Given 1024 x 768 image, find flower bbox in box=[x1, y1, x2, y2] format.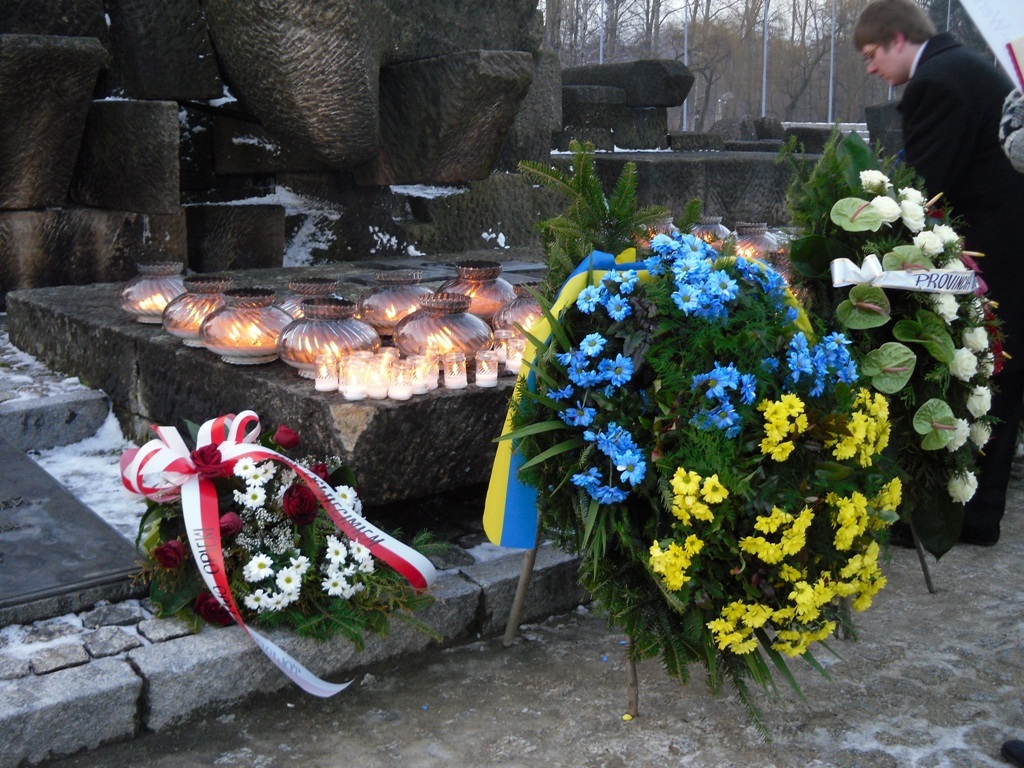
box=[754, 388, 811, 460].
